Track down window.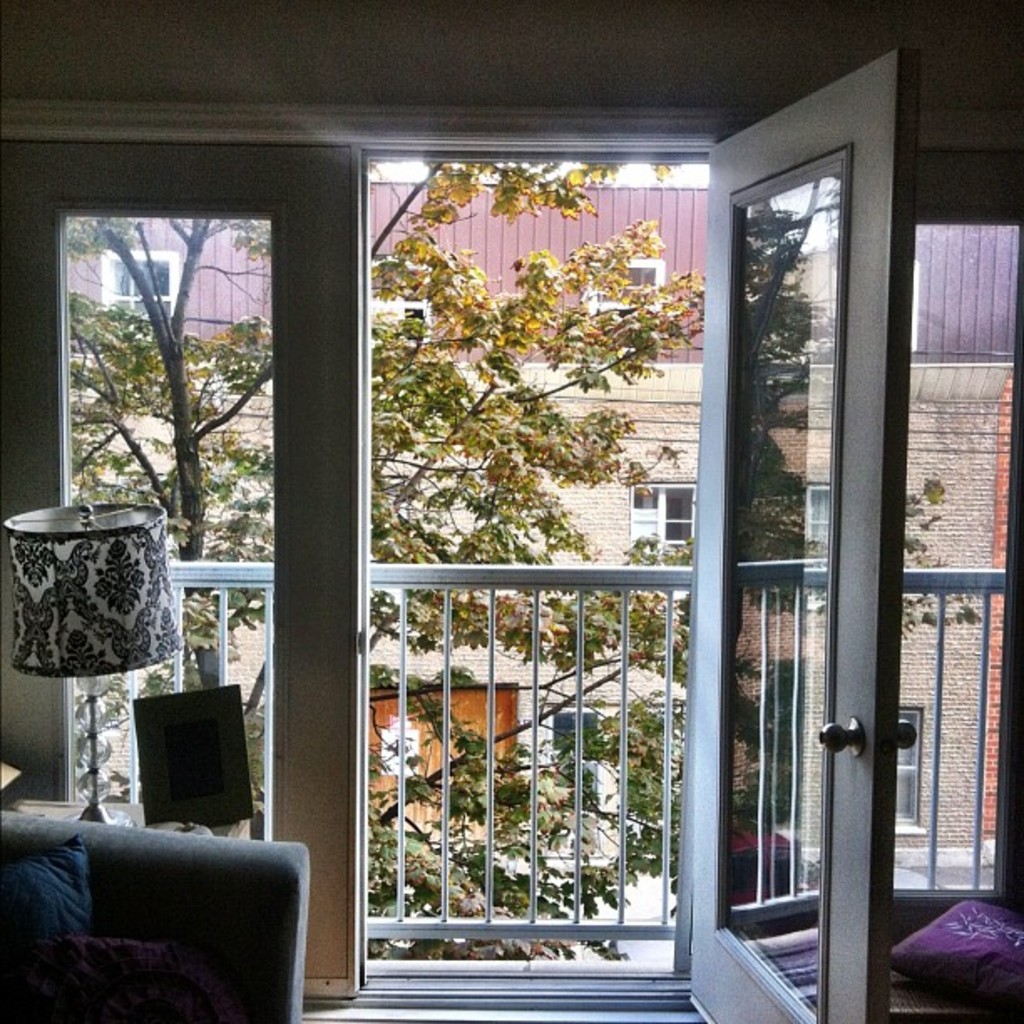
Tracked to (x1=629, y1=479, x2=696, y2=554).
